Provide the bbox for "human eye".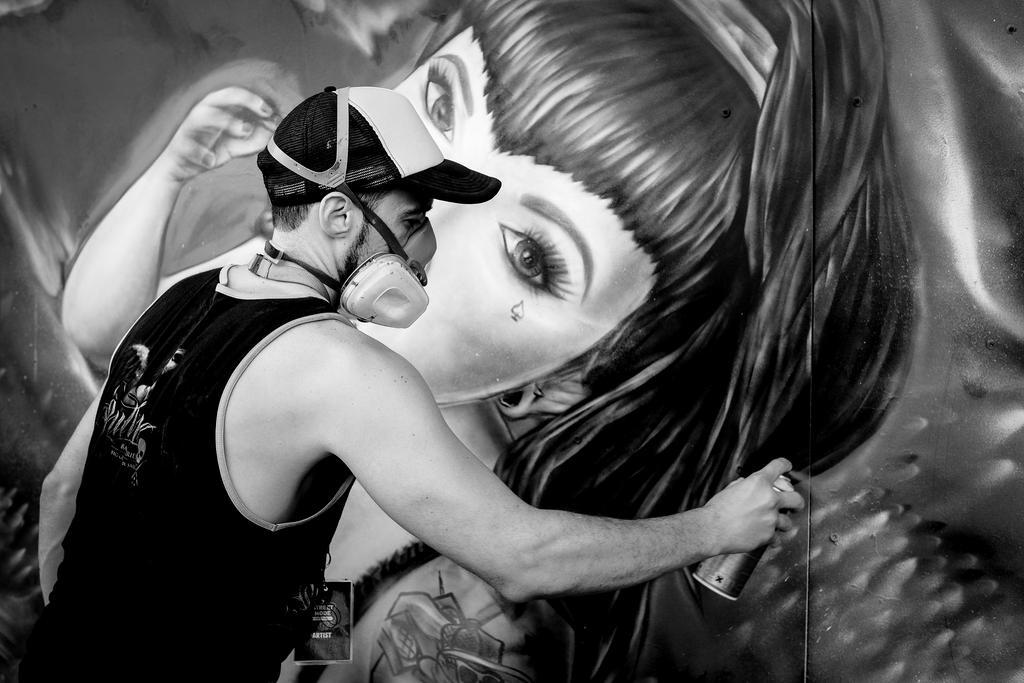
pyautogui.locateOnScreen(499, 196, 575, 297).
